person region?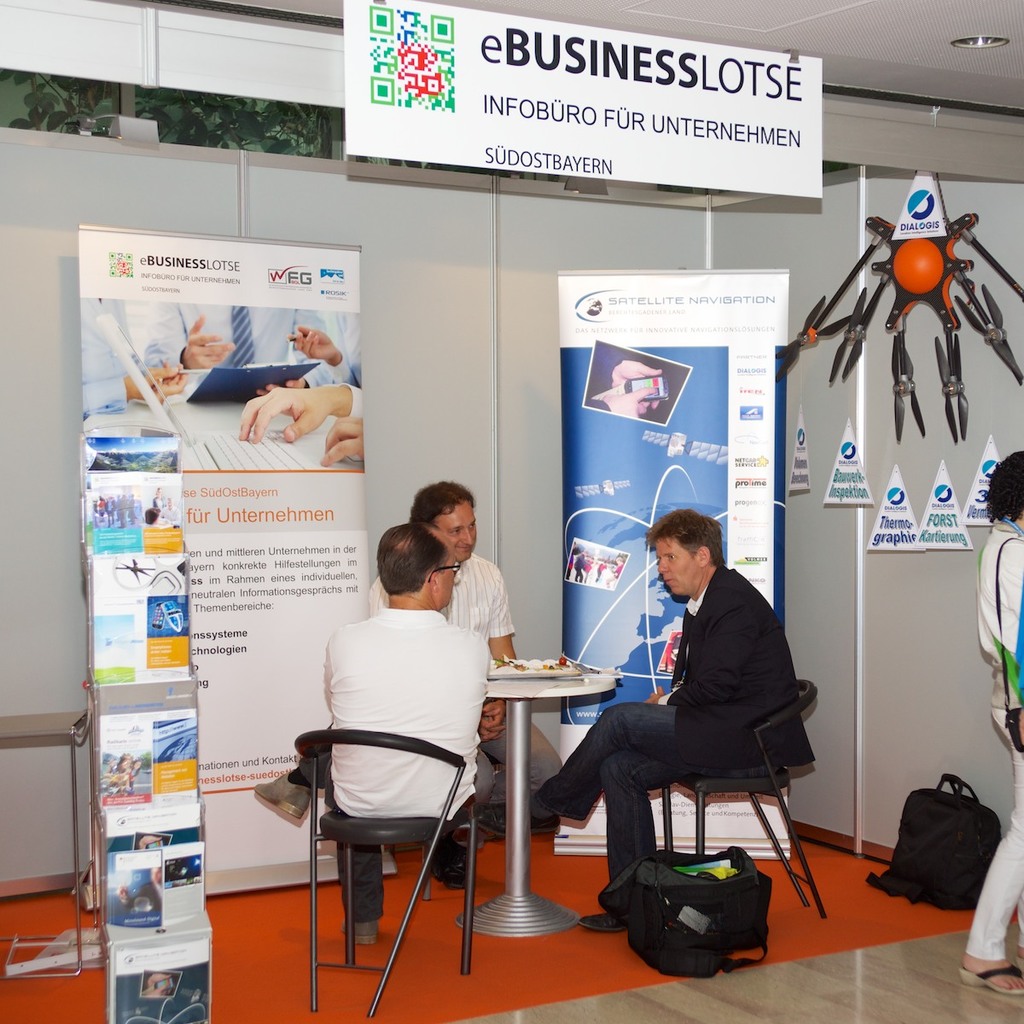
(156,497,180,531)
